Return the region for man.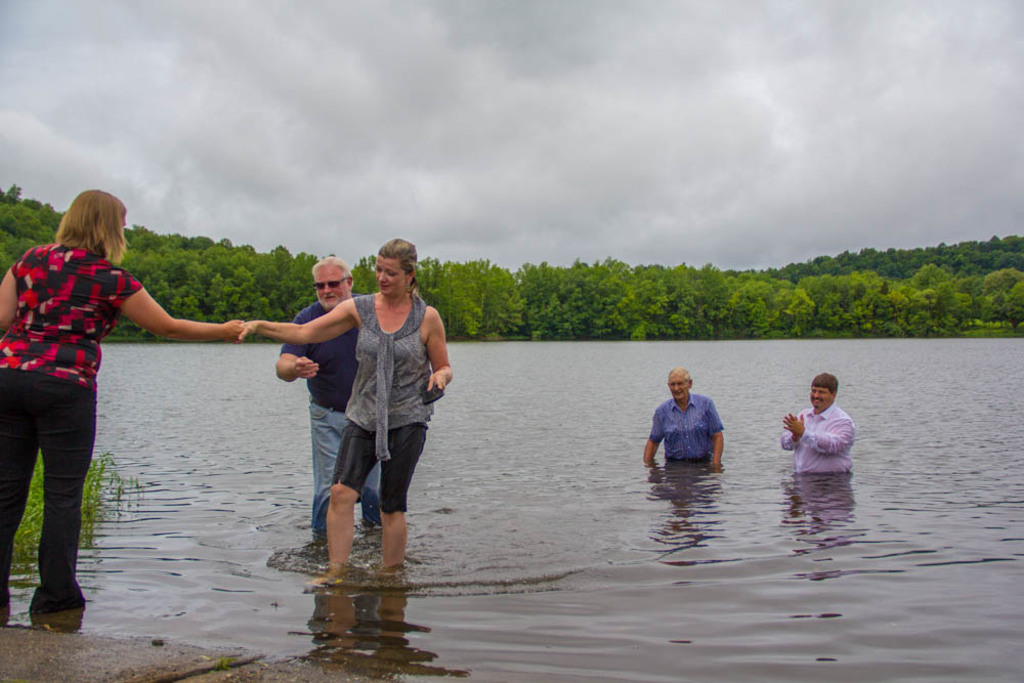
272, 249, 441, 593.
